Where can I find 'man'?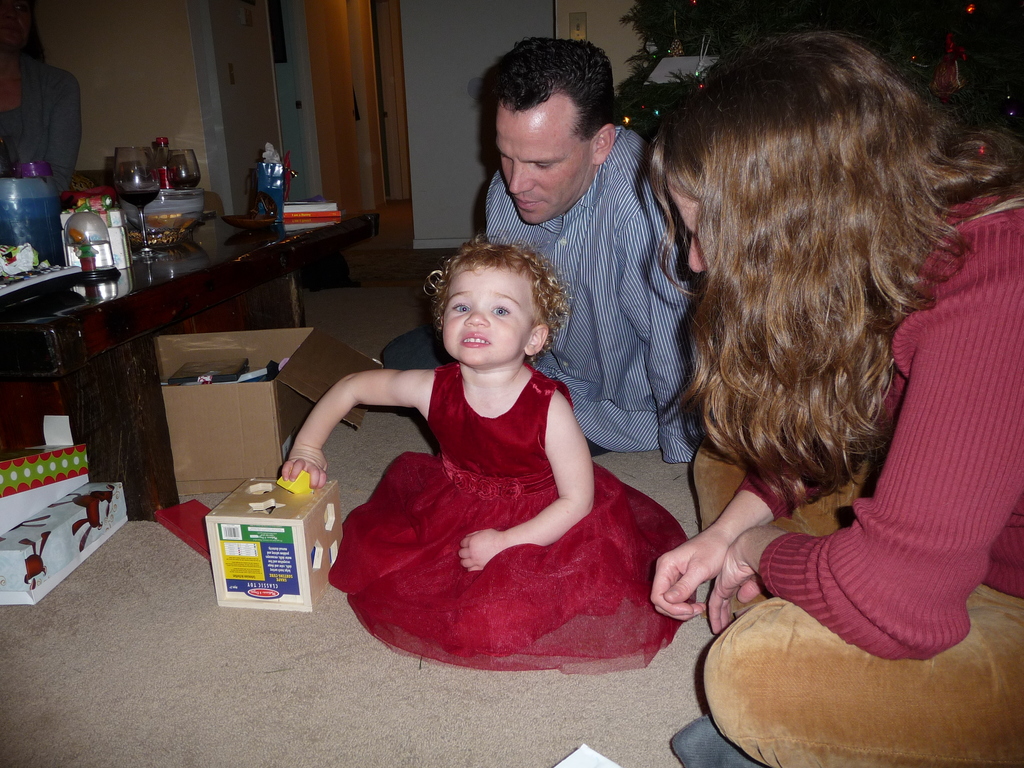
You can find it at pyautogui.locateOnScreen(449, 83, 713, 537).
